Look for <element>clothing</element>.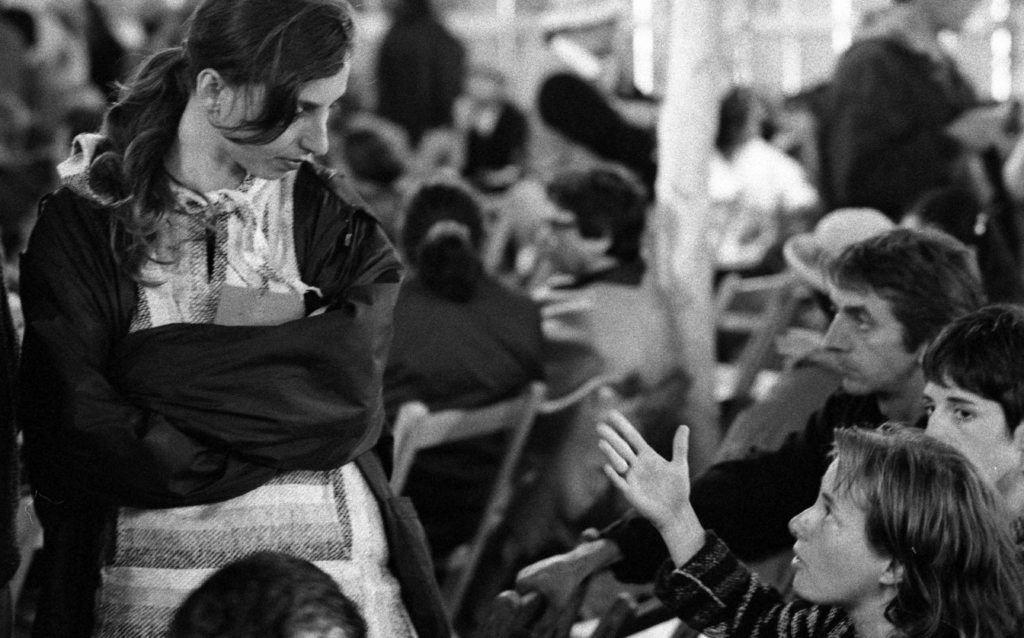
Found: pyautogui.locateOnScreen(381, 26, 473, 154).
